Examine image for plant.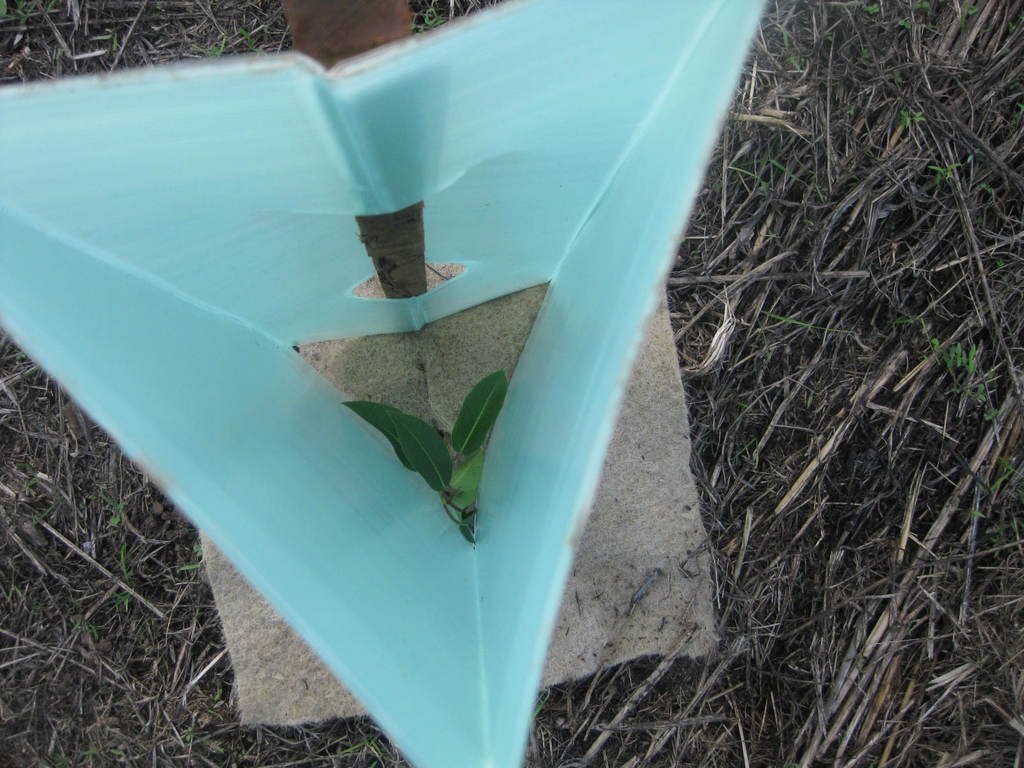
Examination result: region(340, 367, 506, 541).
